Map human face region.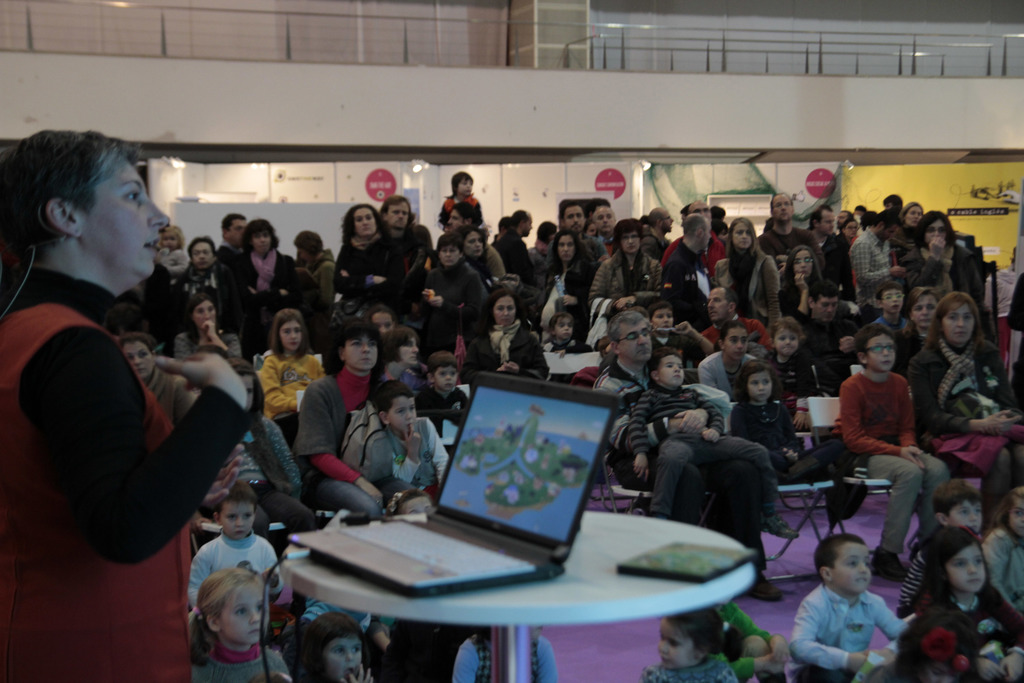
Mapped to bbox=(827, 543, 873, 593).
